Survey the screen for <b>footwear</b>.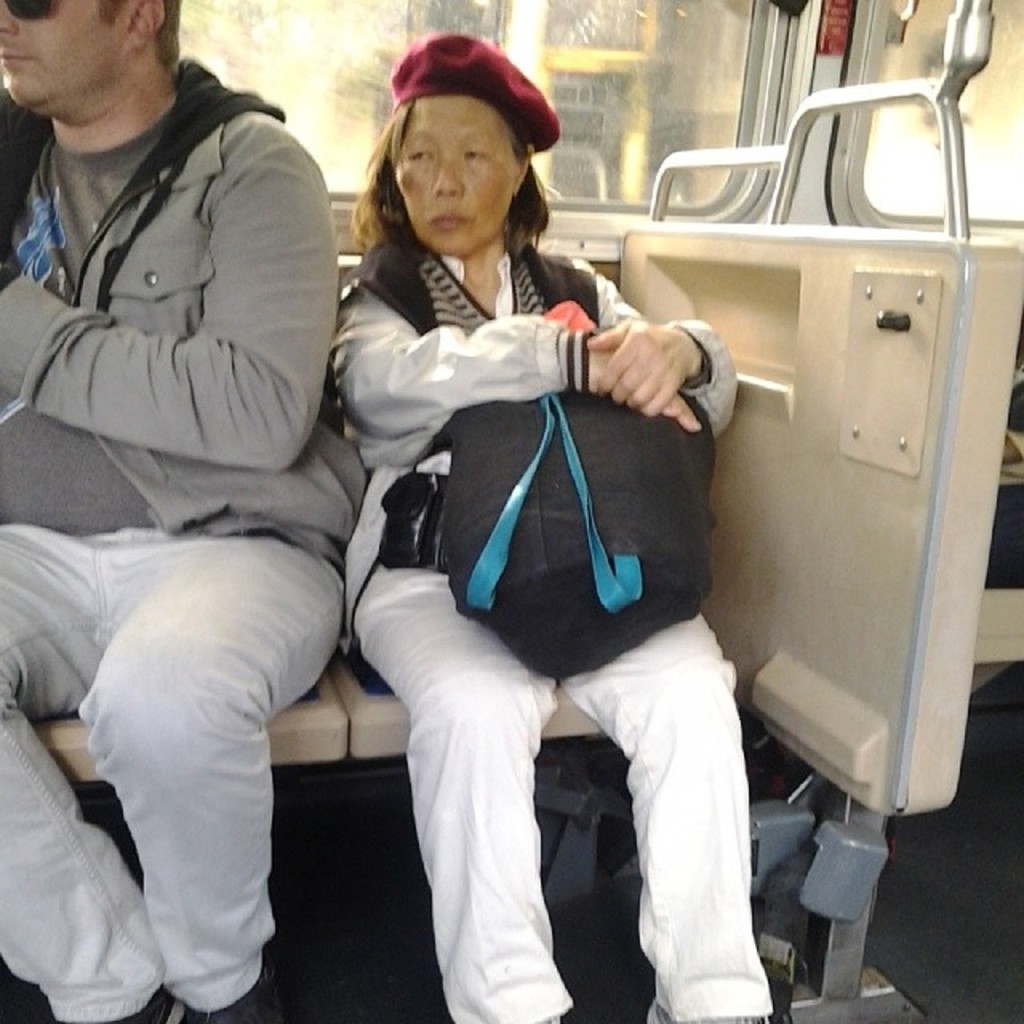
Survey found: BBox(194, 963, 277, 1022).
